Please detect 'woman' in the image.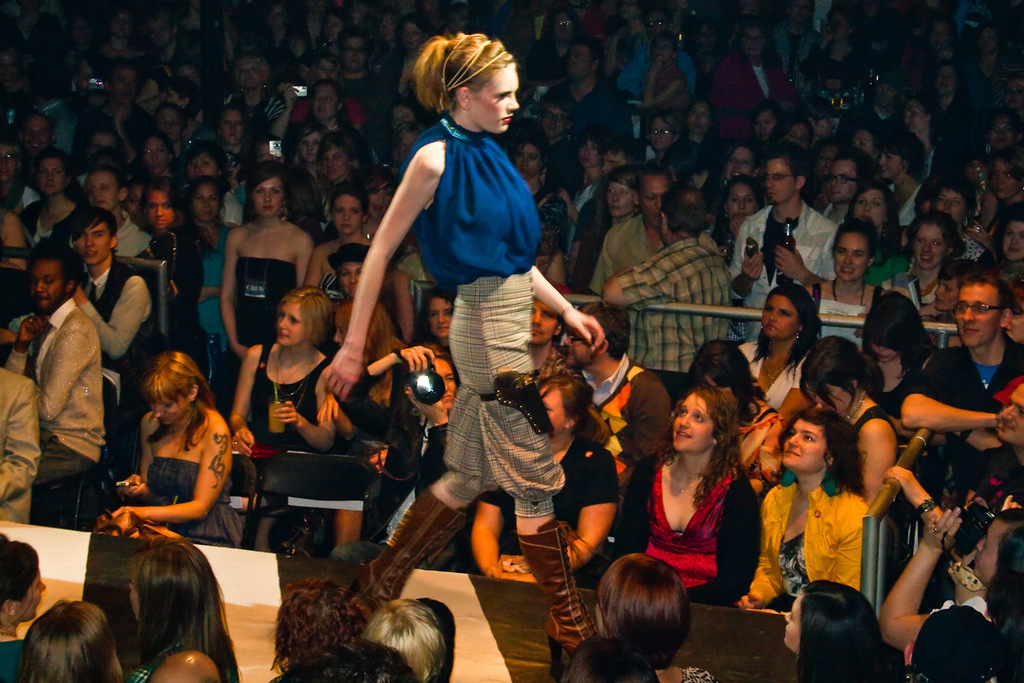
496 124 578 285.
